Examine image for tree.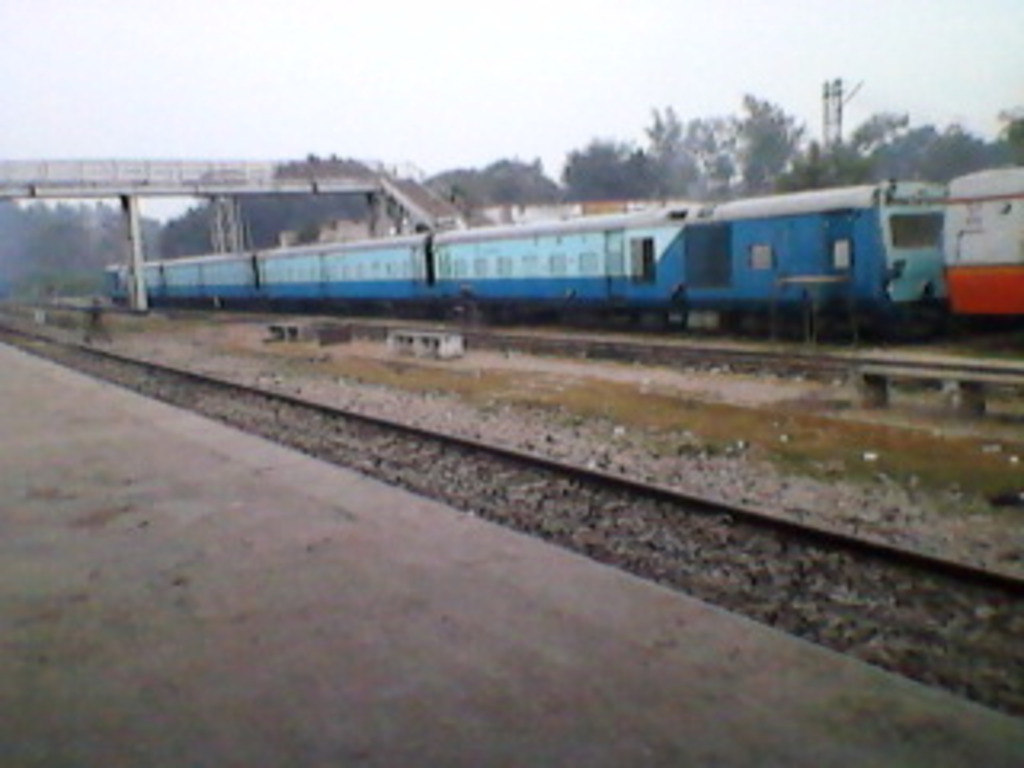
Examination result: pyautogui.locateOnScreen(426, 160, 496, 205).
